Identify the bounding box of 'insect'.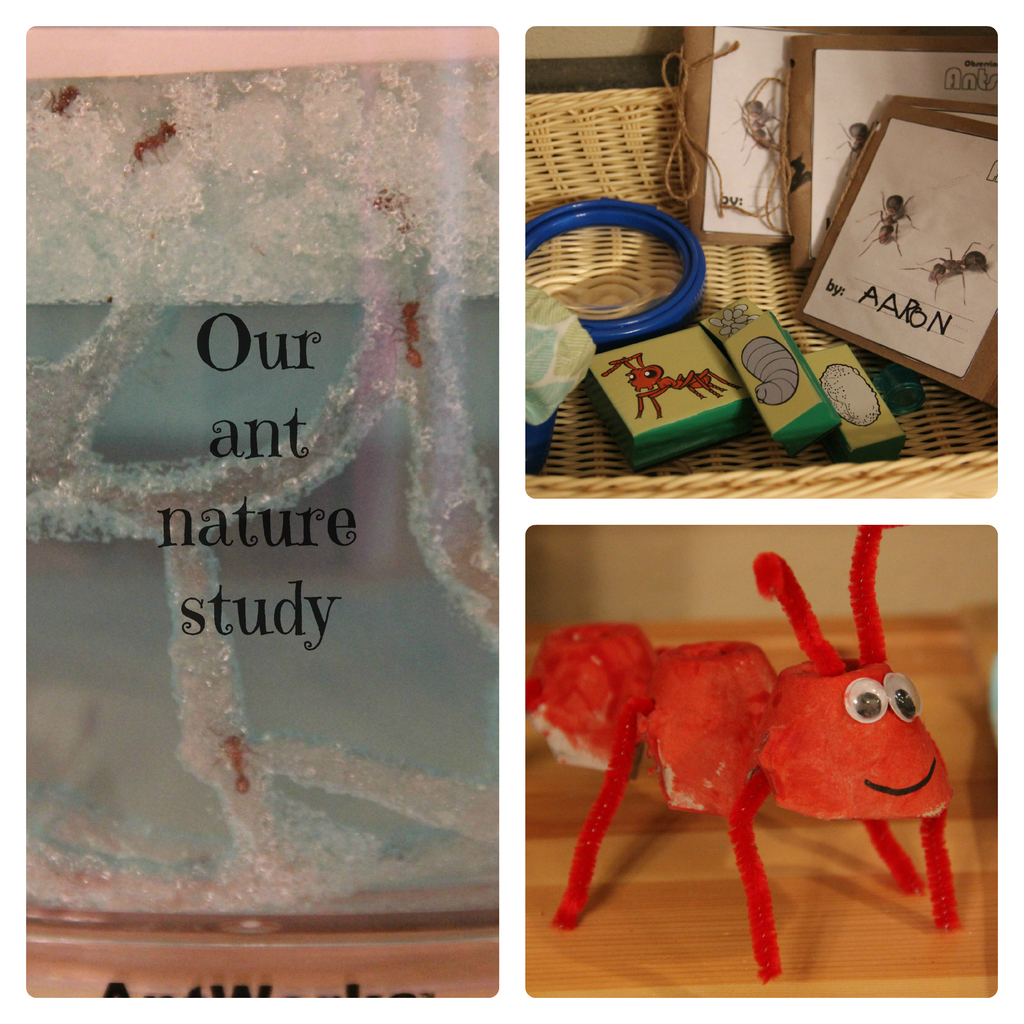
(left=850, top=188, right=915, bottom=266).
